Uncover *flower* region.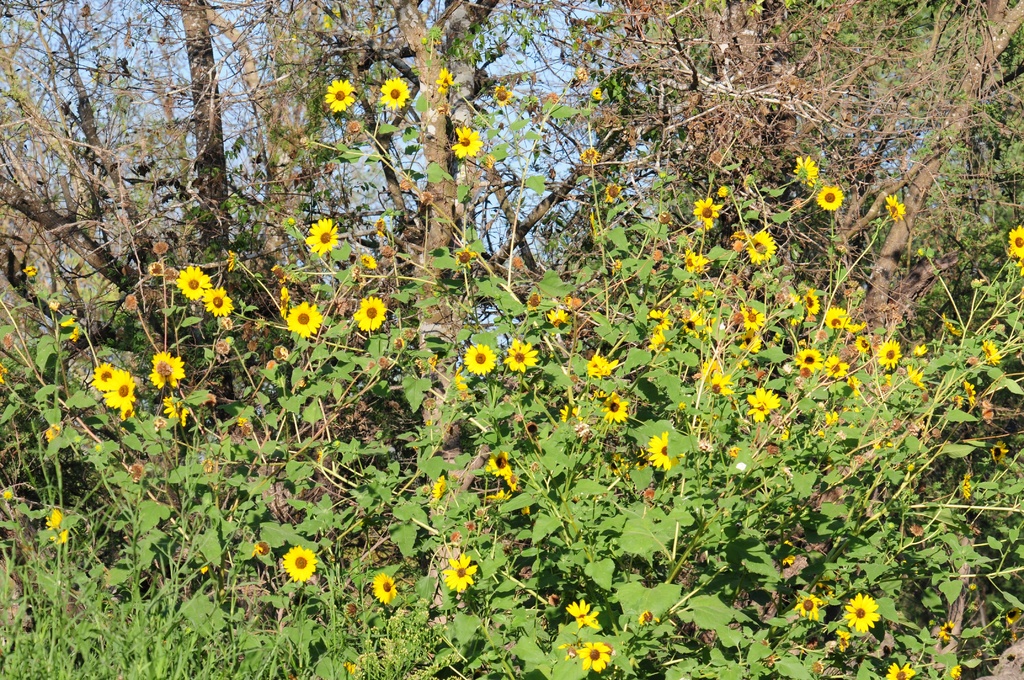
Uncovered: pyautogui.locateOnScreen(495, 85, 514, 109).
